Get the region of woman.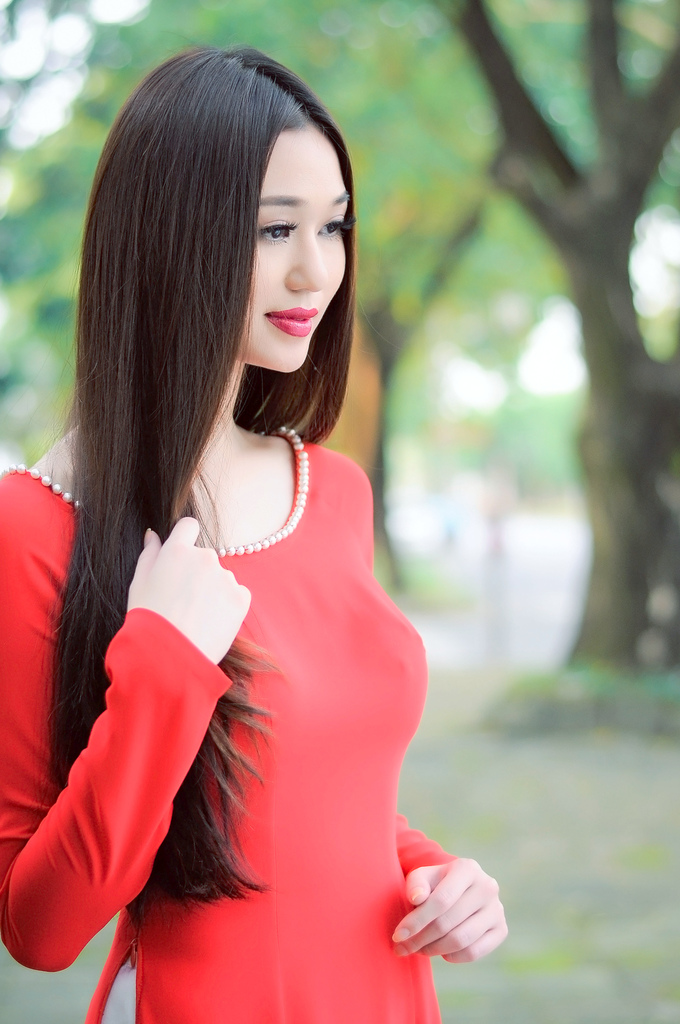
bbox(12, 9, 456, 1023).
